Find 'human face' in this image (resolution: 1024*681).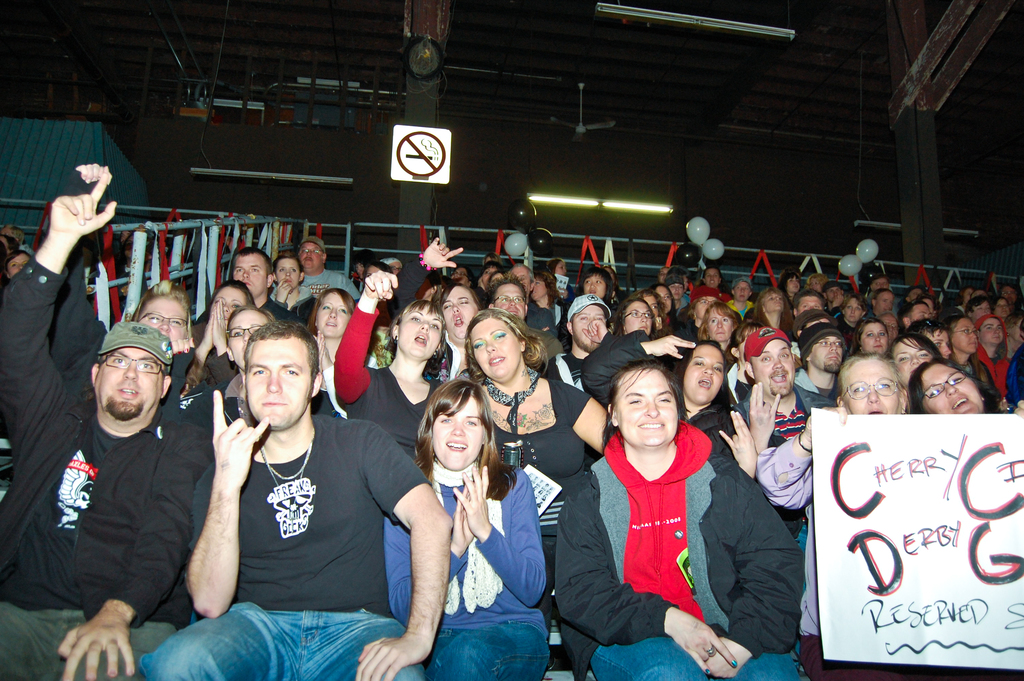
box(859, 323, 890, 356).
